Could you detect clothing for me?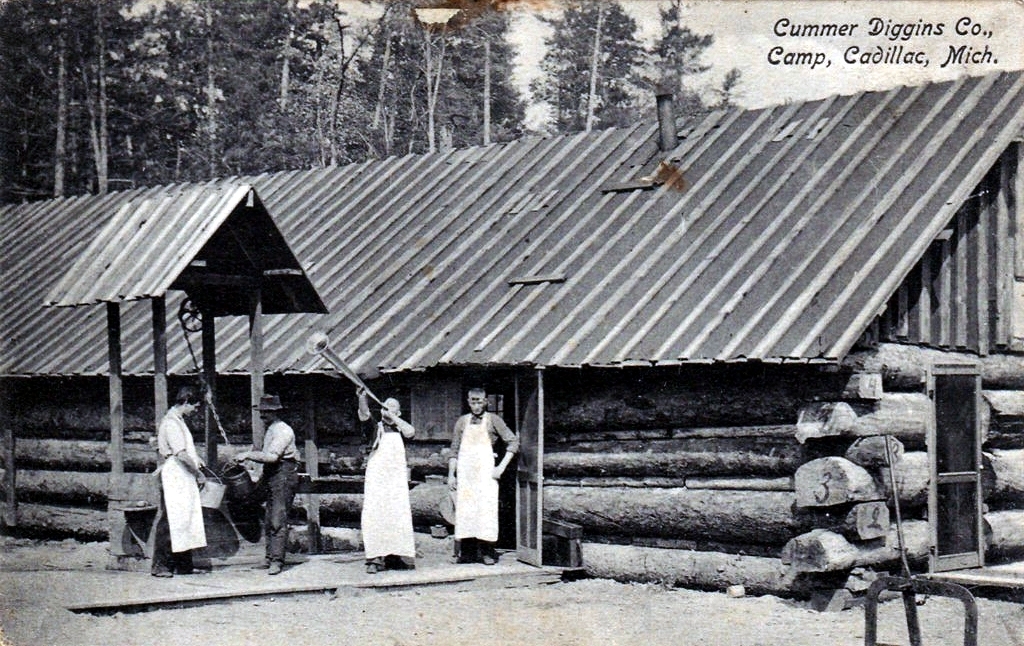
Detection result: region(360, 404, 416, 574).
